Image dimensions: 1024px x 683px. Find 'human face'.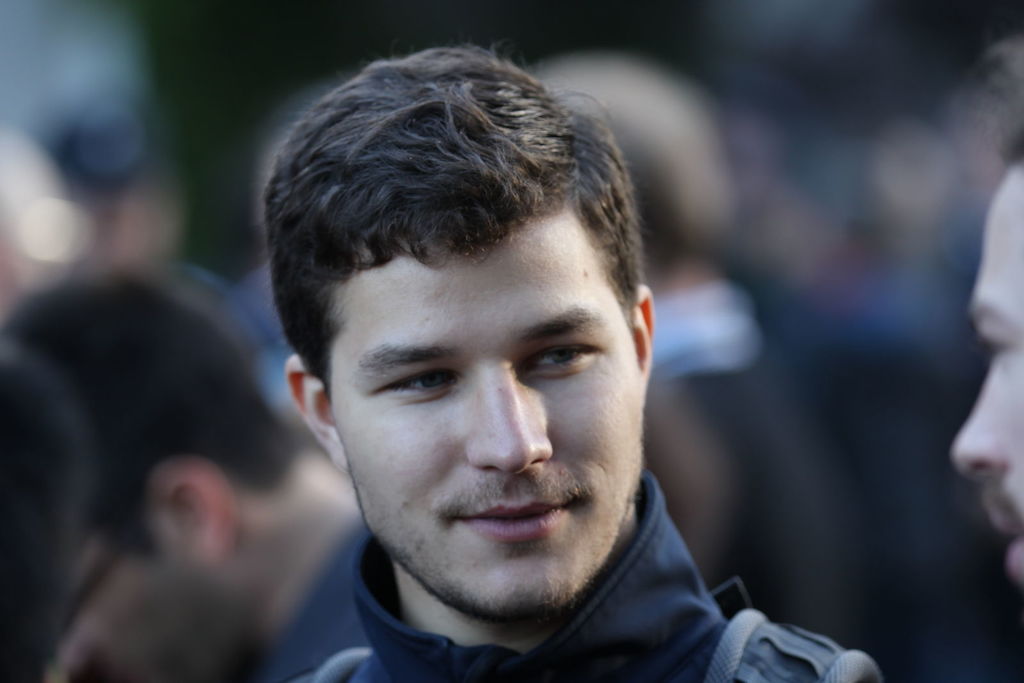
left=58, top=526, right=217, bottom=682.
